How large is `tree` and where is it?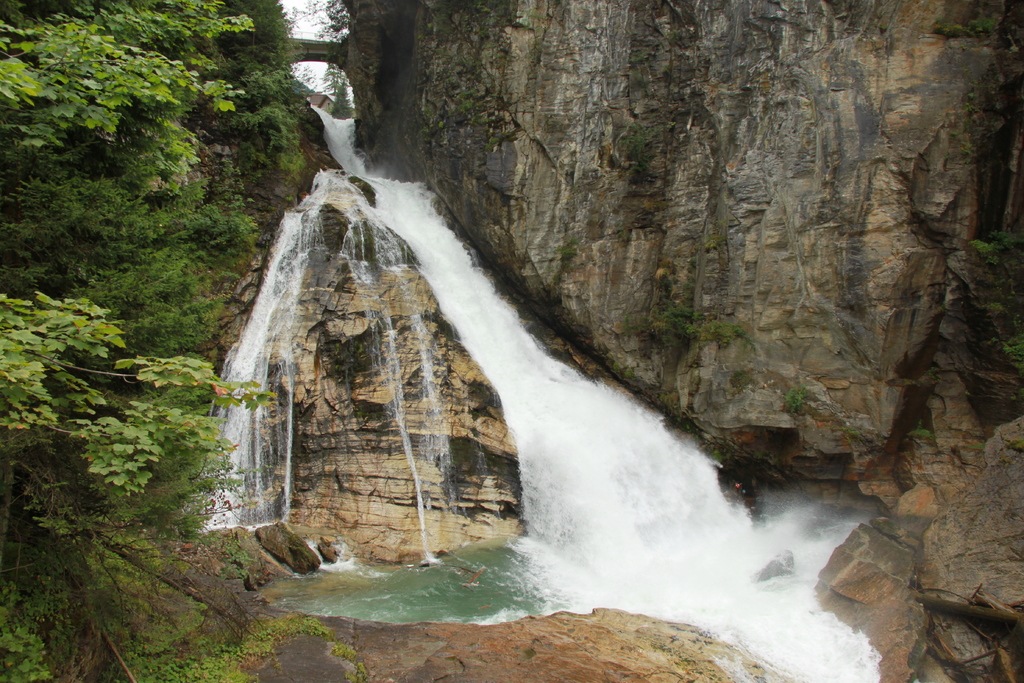
Bounding box: box(0, 0, 300, 682).
